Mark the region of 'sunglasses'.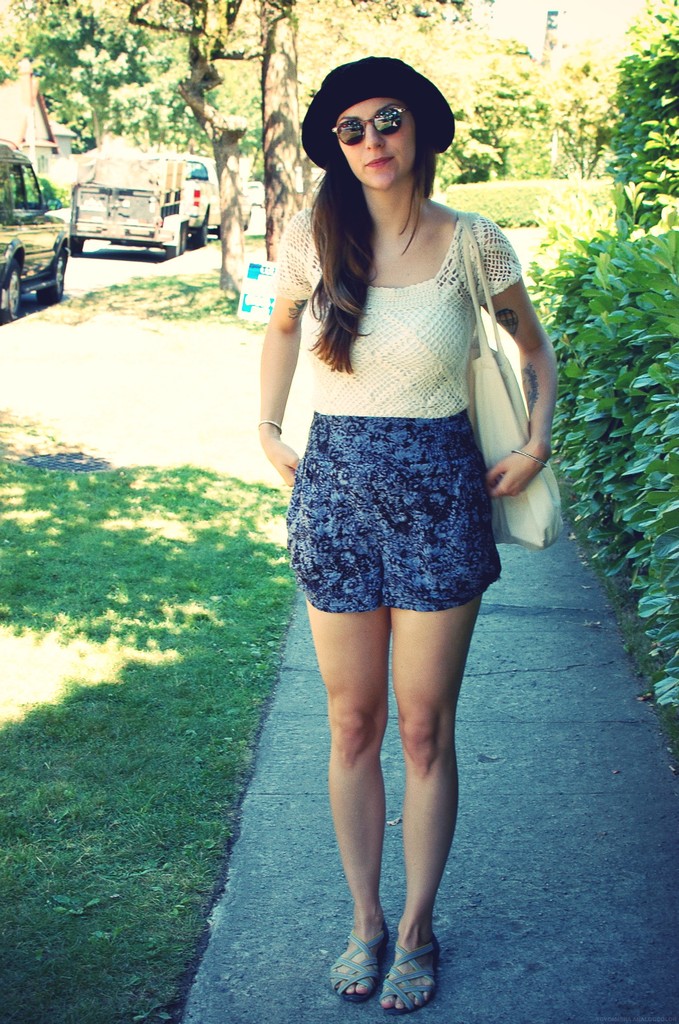
Region: locate(329, 104, 418, 144).
